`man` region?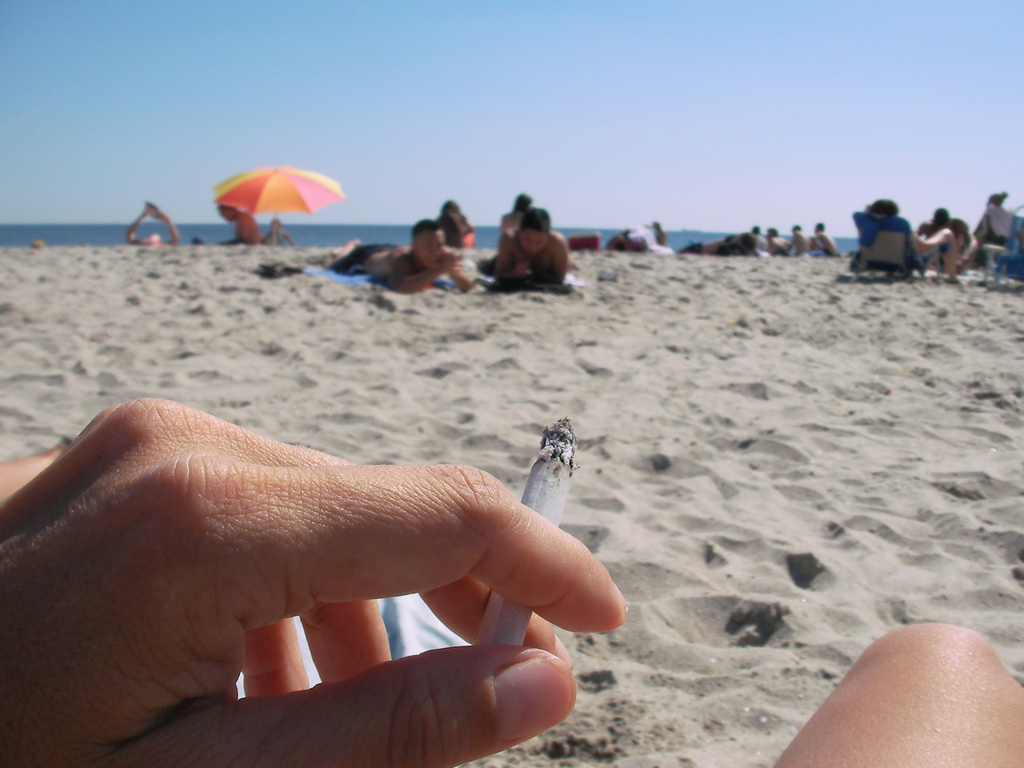
bbox(652, 220, 668, 246)
